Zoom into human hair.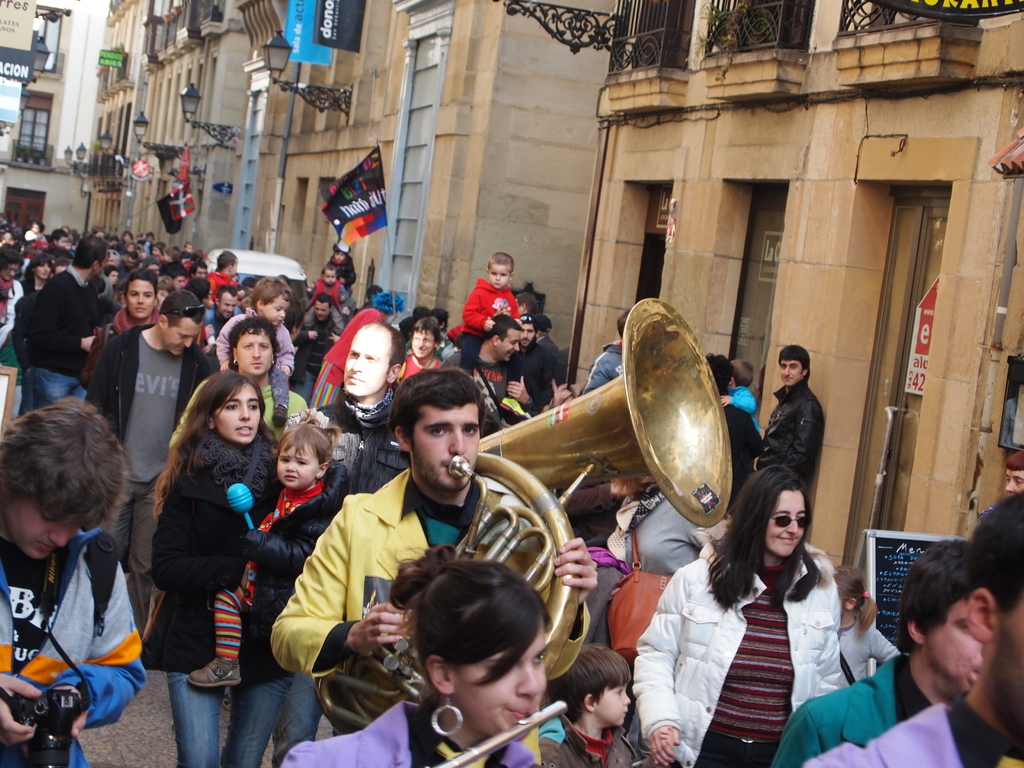
Zoom target: detection(1004, 452, 1023, 470).
